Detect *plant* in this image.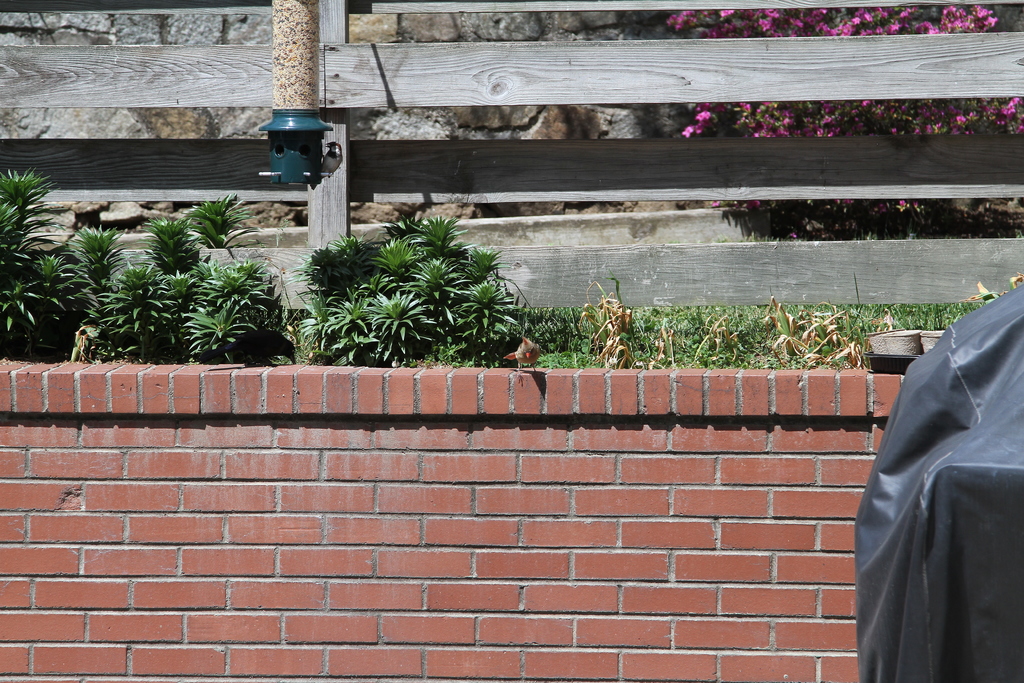
Detection: (left=102, top=256, right=184, bottom=357).
